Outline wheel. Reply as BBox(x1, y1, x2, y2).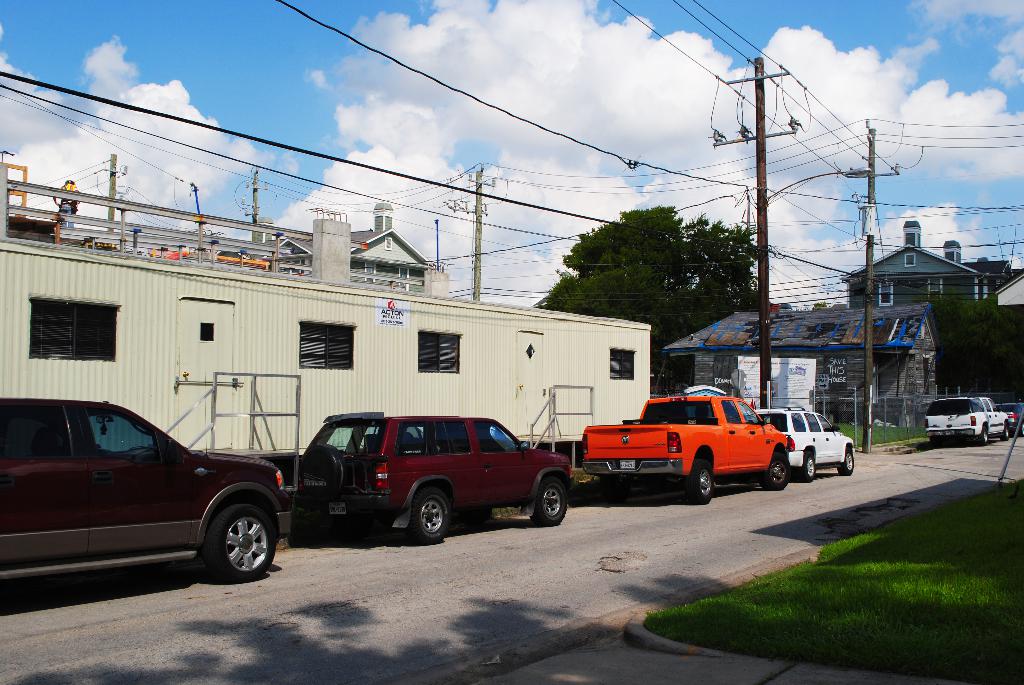
BBox(979, 429, 987, 446).
